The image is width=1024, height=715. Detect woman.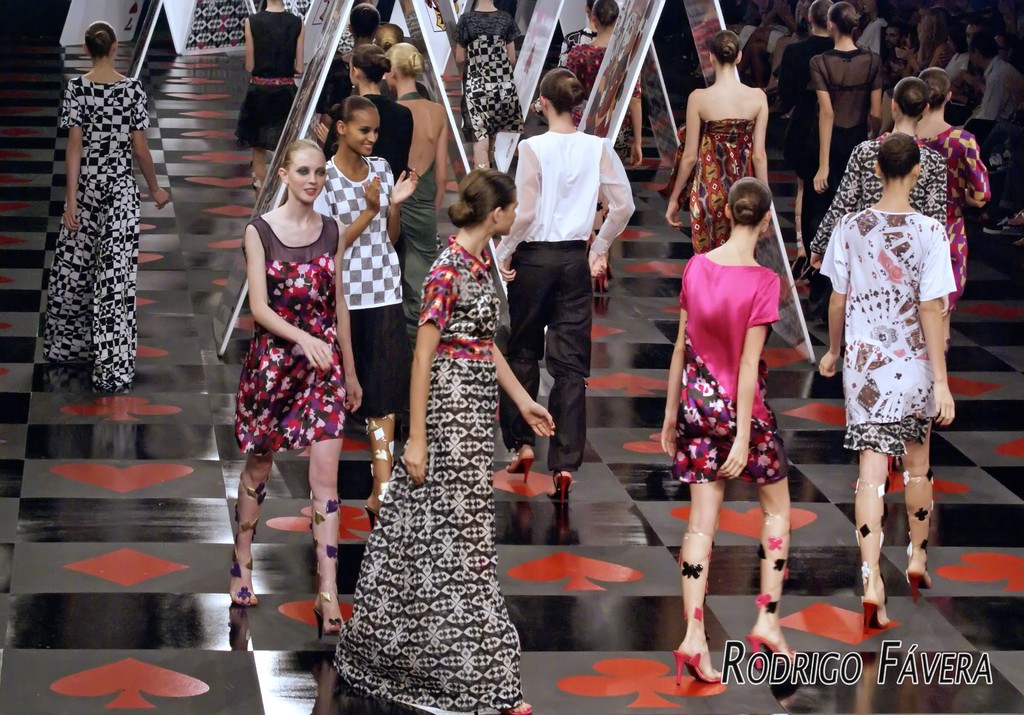
Detection: {"x1": 663, "y1": 26, "x2": 769, "y2": 267}.
